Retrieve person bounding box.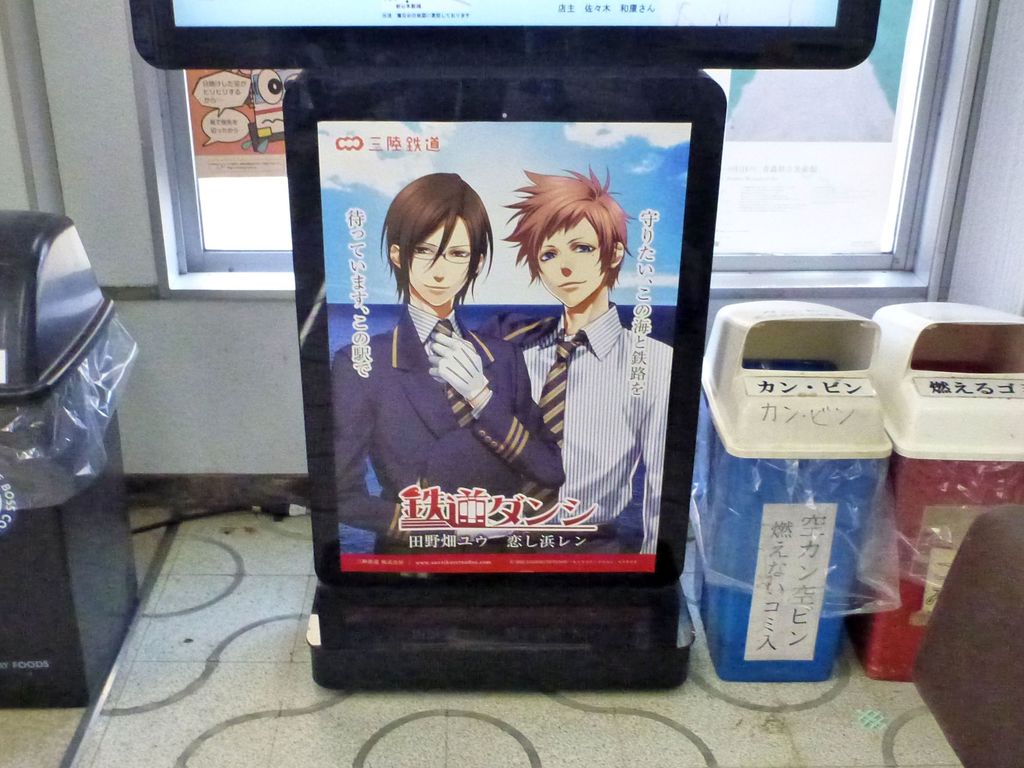
Bounding box: l=343, t=173, r=539, b=590.
